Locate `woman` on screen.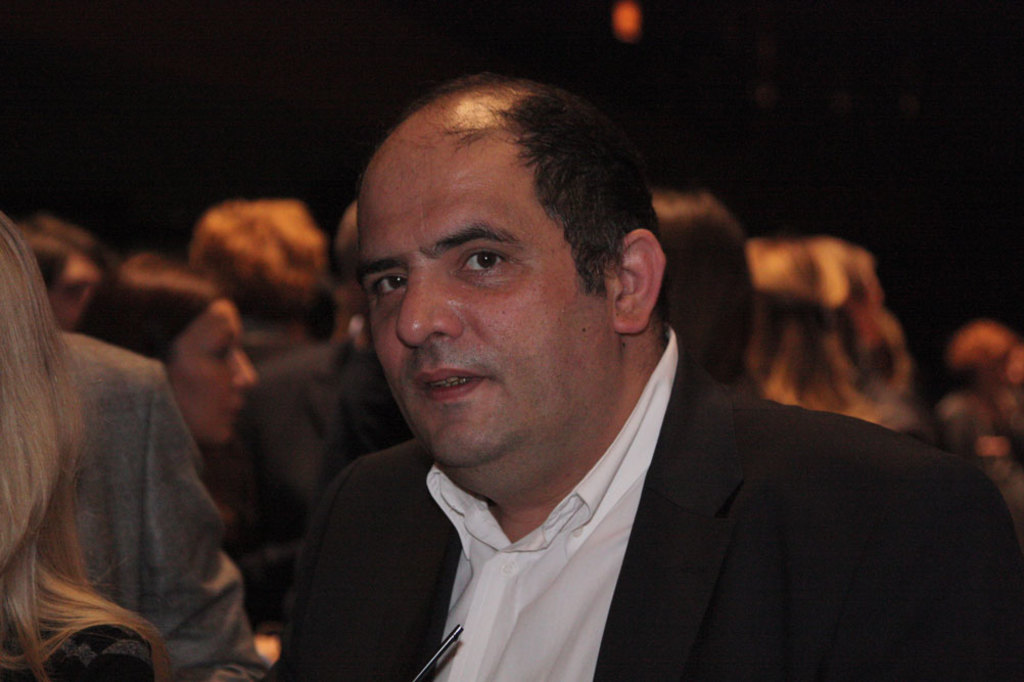
On screen at {"x1": 0, "y1": 212, "x2": 267, "y2": 681}.
